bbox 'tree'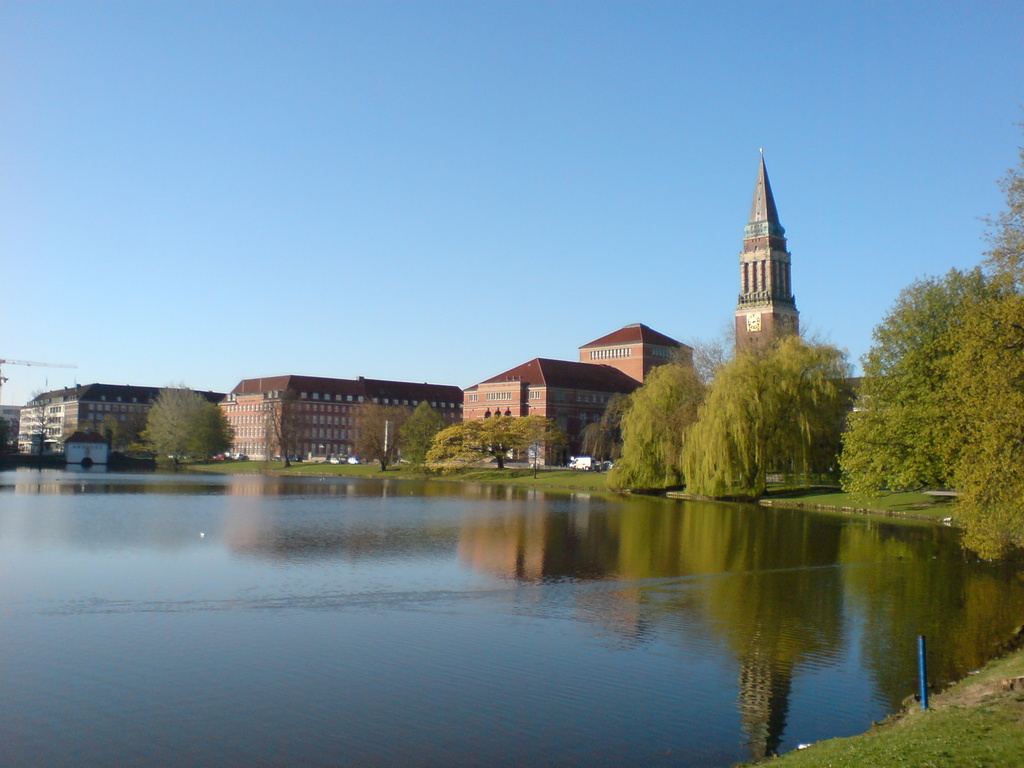
region(141, 385, 232, 470)
